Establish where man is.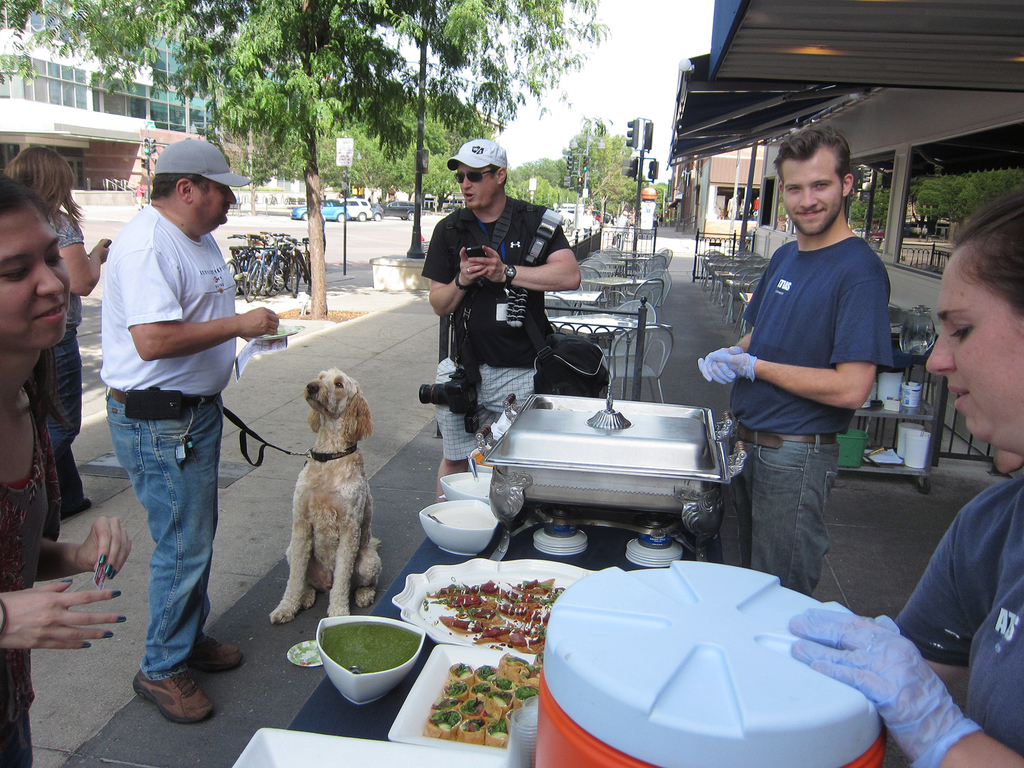
Established at <bbox>718, 133, 912, 610</bbox>.
